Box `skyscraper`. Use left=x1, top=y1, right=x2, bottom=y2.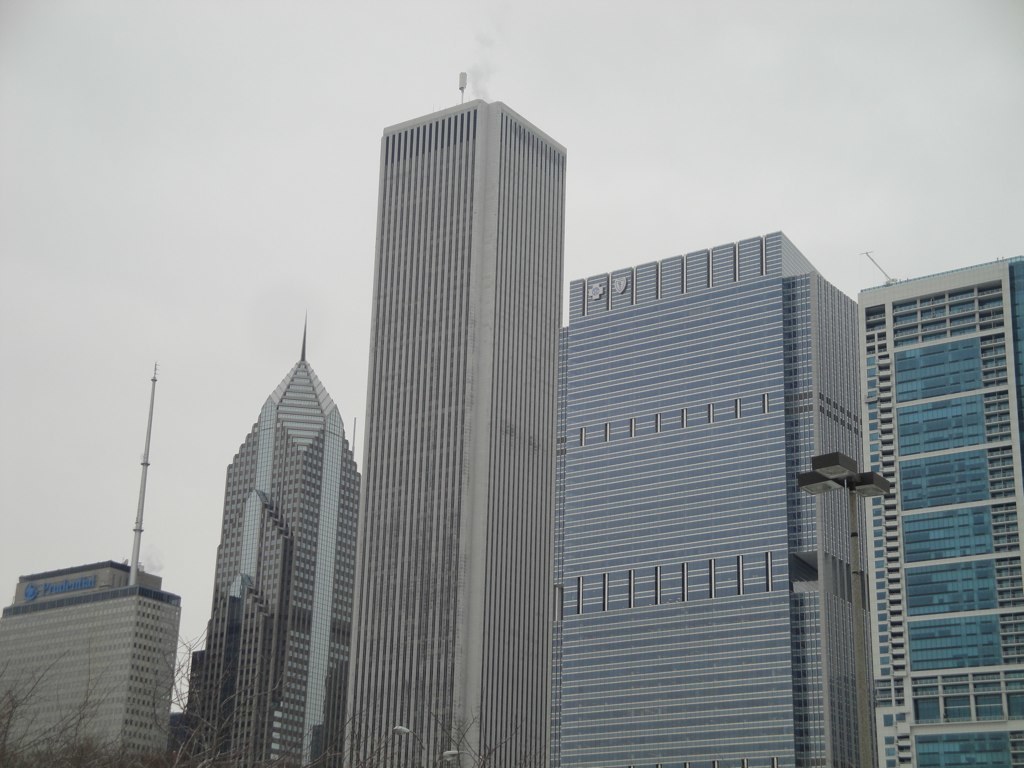
left=169, top=312, right=363, bottom=767.
